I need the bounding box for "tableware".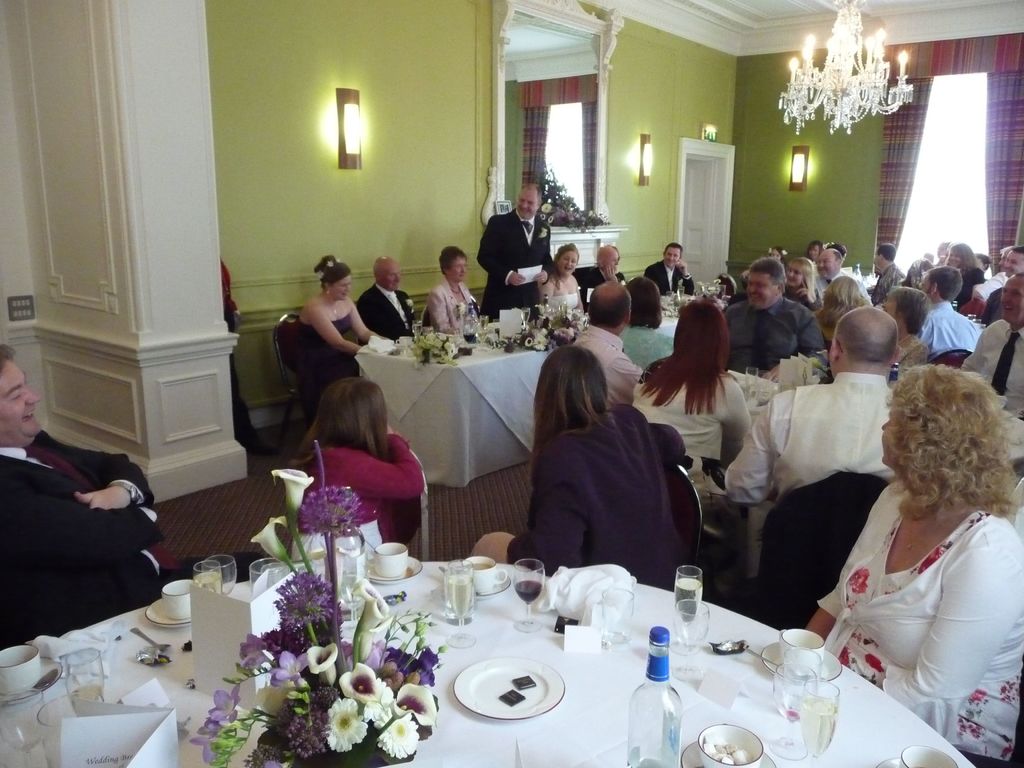
Here it is: bbox=(0, 692, 47, 767).
